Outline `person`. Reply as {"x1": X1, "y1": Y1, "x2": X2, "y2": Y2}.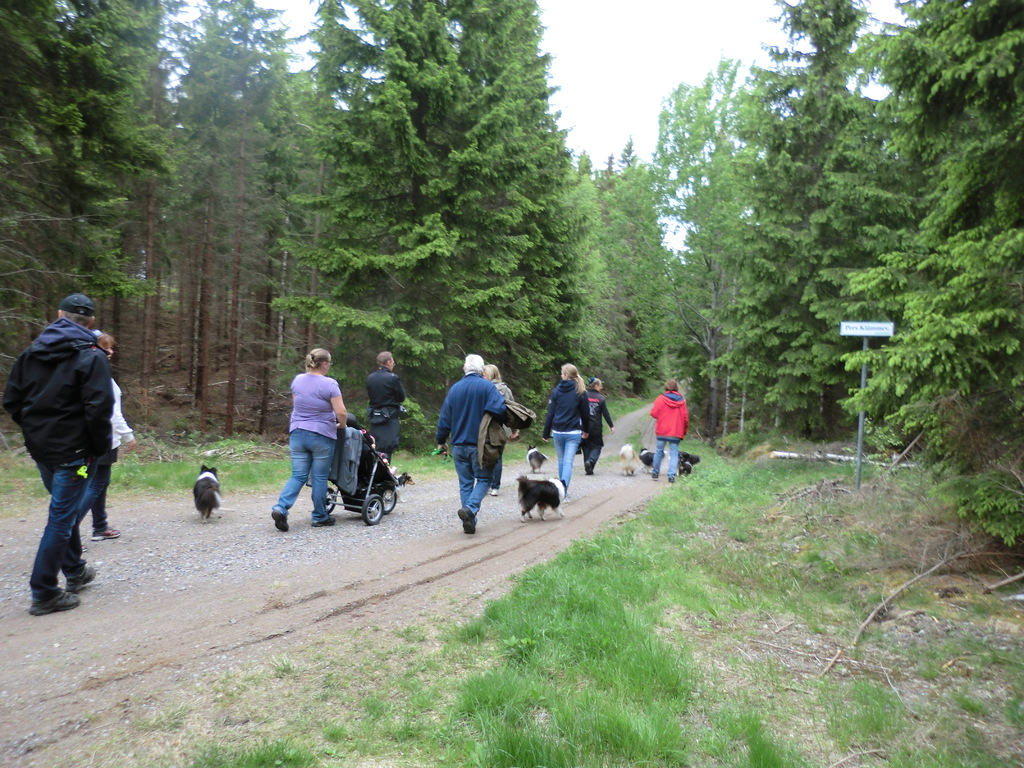
{"x1": 364, "y1": 349, "x2": 413, "y2": 458}.
